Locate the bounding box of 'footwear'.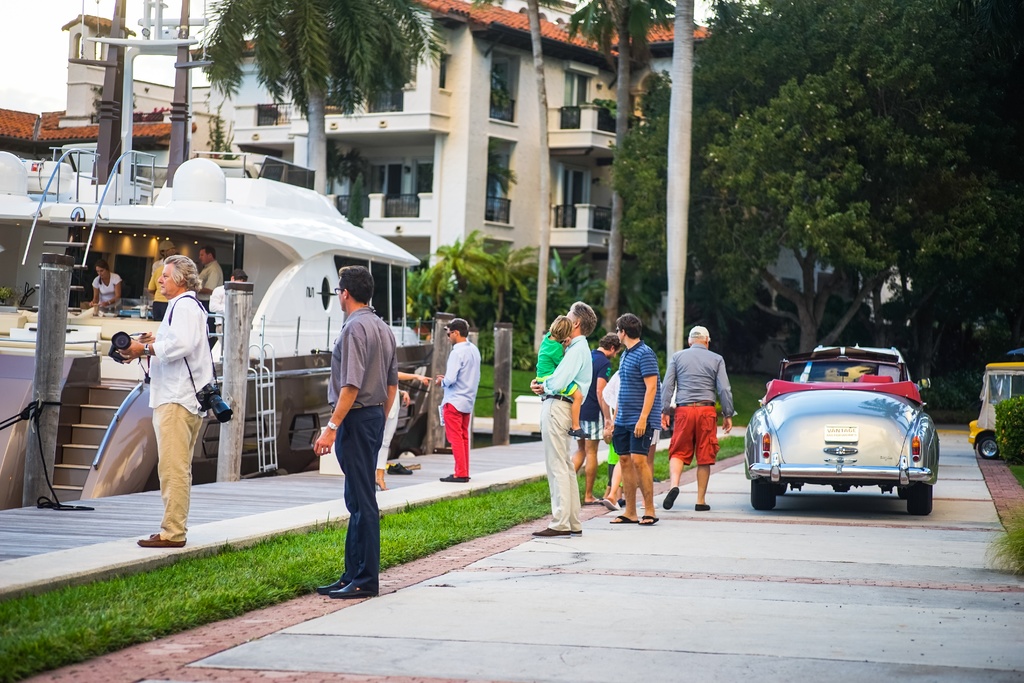
Bounding box: [x1=636, y1=514, x2=659, y2=524].
